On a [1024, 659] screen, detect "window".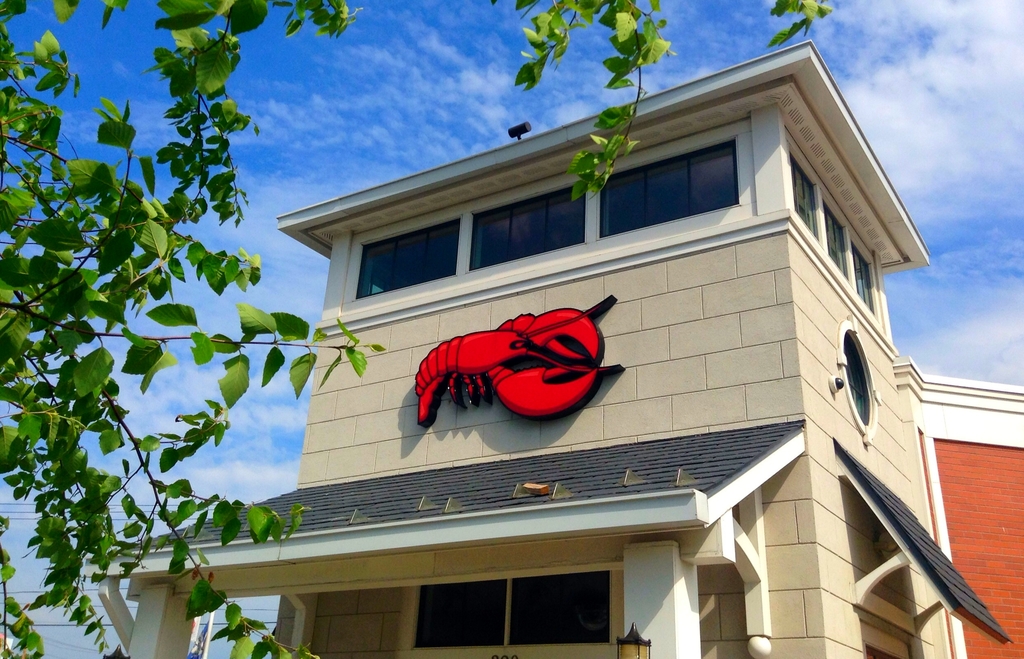
[627, 104, 769, 236].
